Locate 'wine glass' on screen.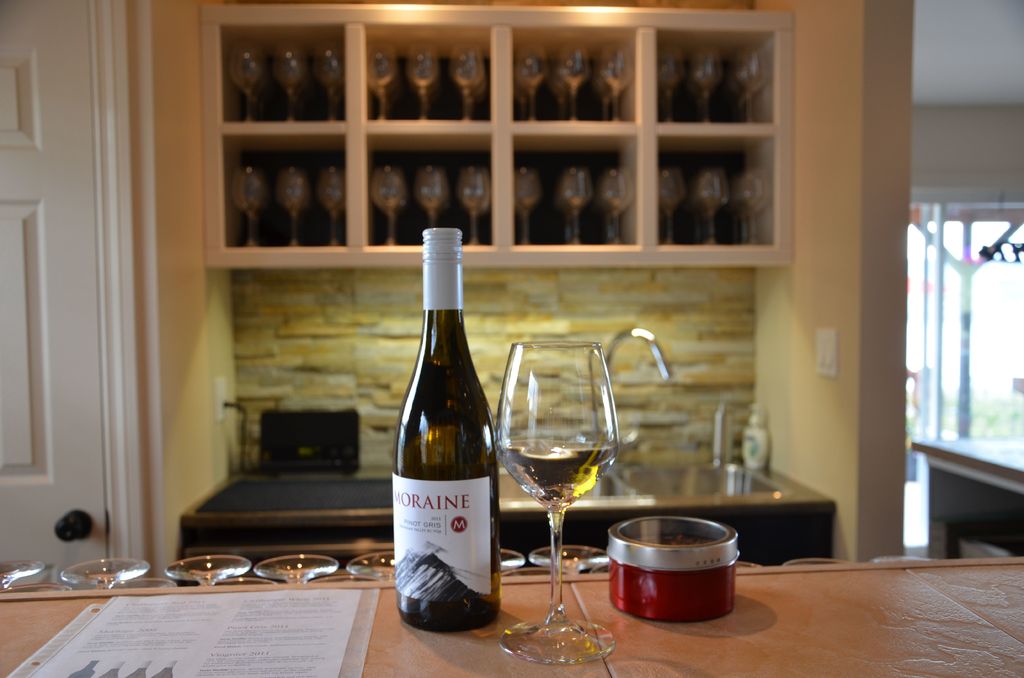
On screen at [602, 46, 634, 112].
